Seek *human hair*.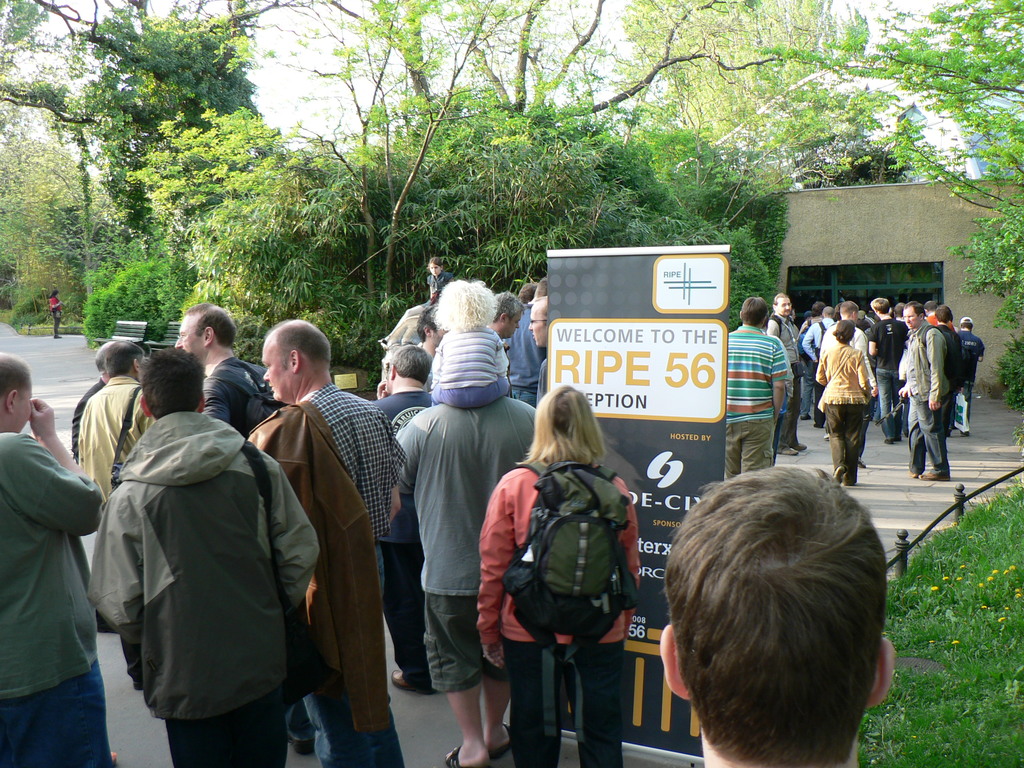
left=926, top=301, right=938, bottom=312.
